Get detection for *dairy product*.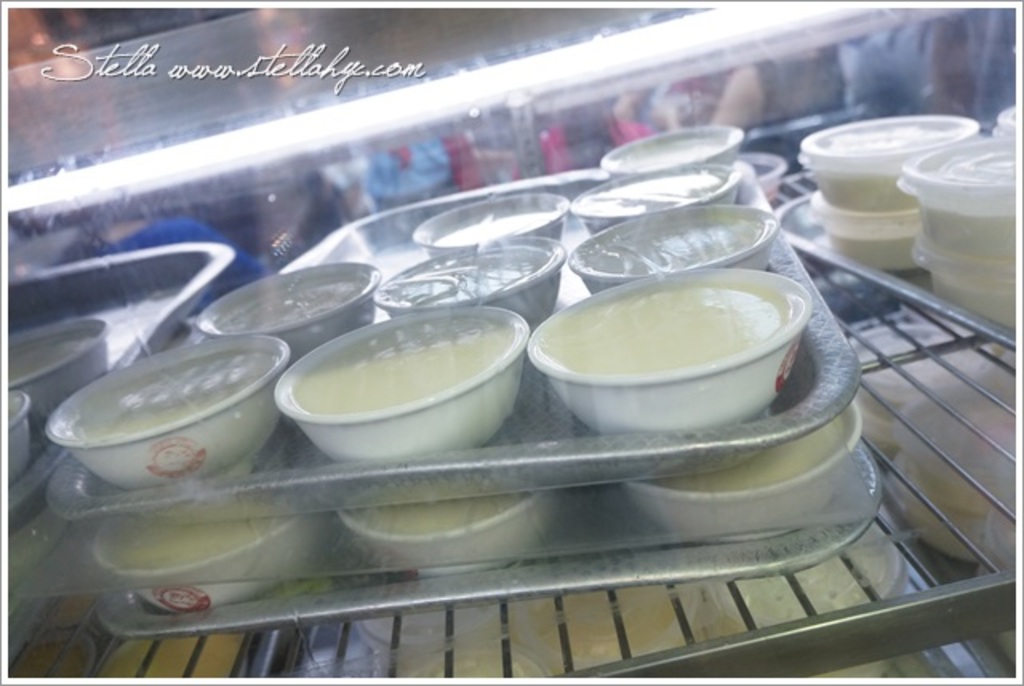
Detection: x1=661, y1=416, x2=866, y2=507.
